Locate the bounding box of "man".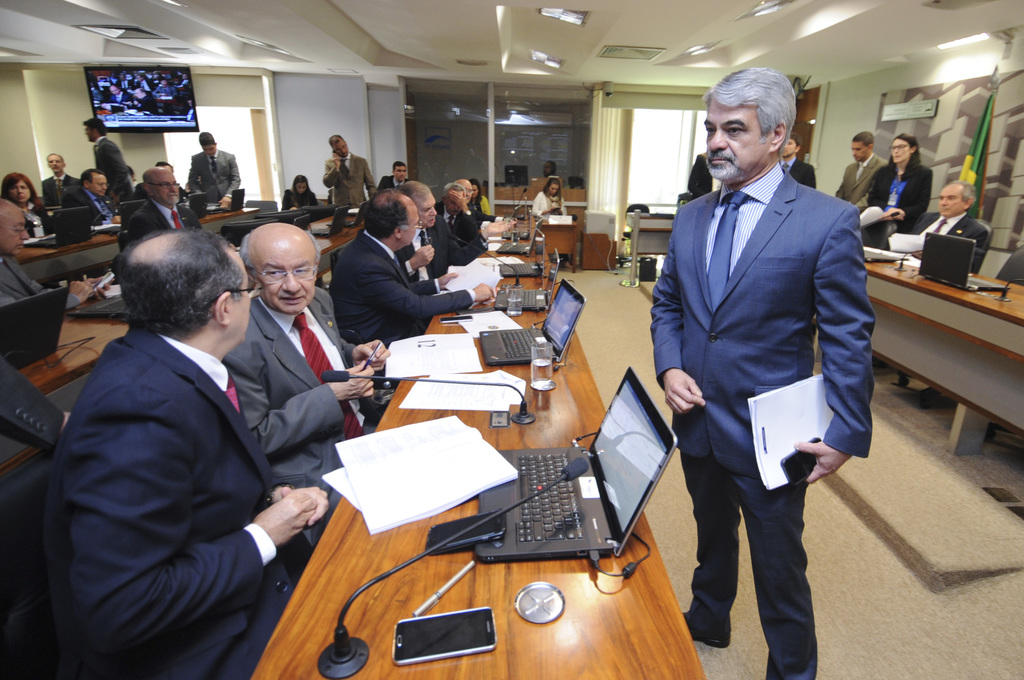
Bounding box: <bbox>685, 152, 724, 200</bbox>.
